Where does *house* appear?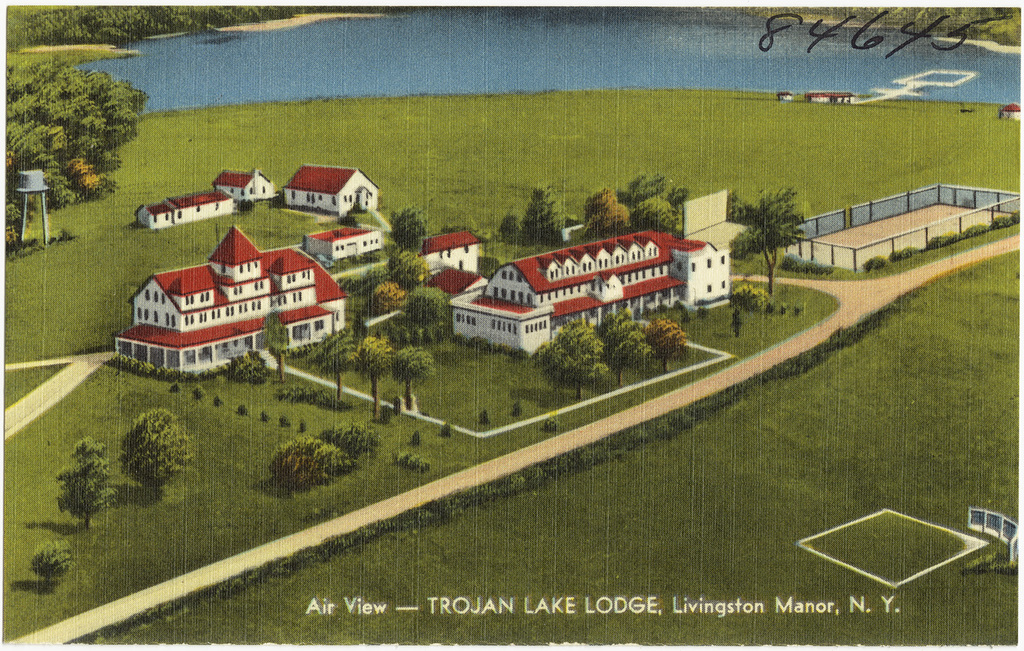
Appears at <box>280,167,378,209</box>.
